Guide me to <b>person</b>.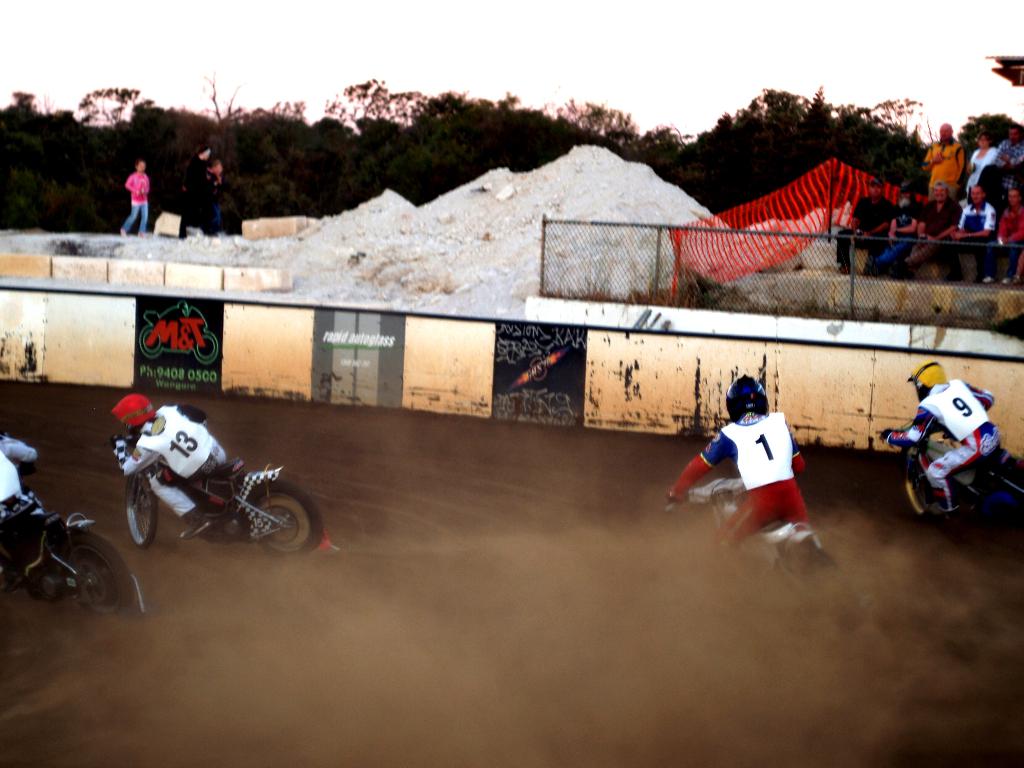
Guidance: [174, 146, 219, 229].
